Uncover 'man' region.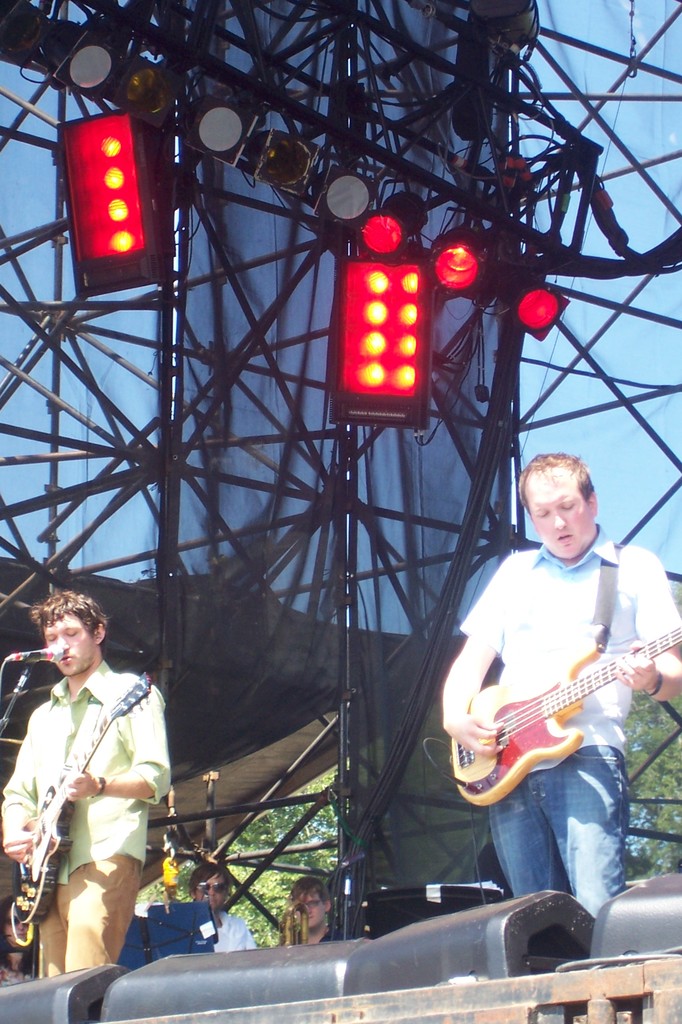
Uncovered: [left=194, top=865, right=252, bottom=955].
